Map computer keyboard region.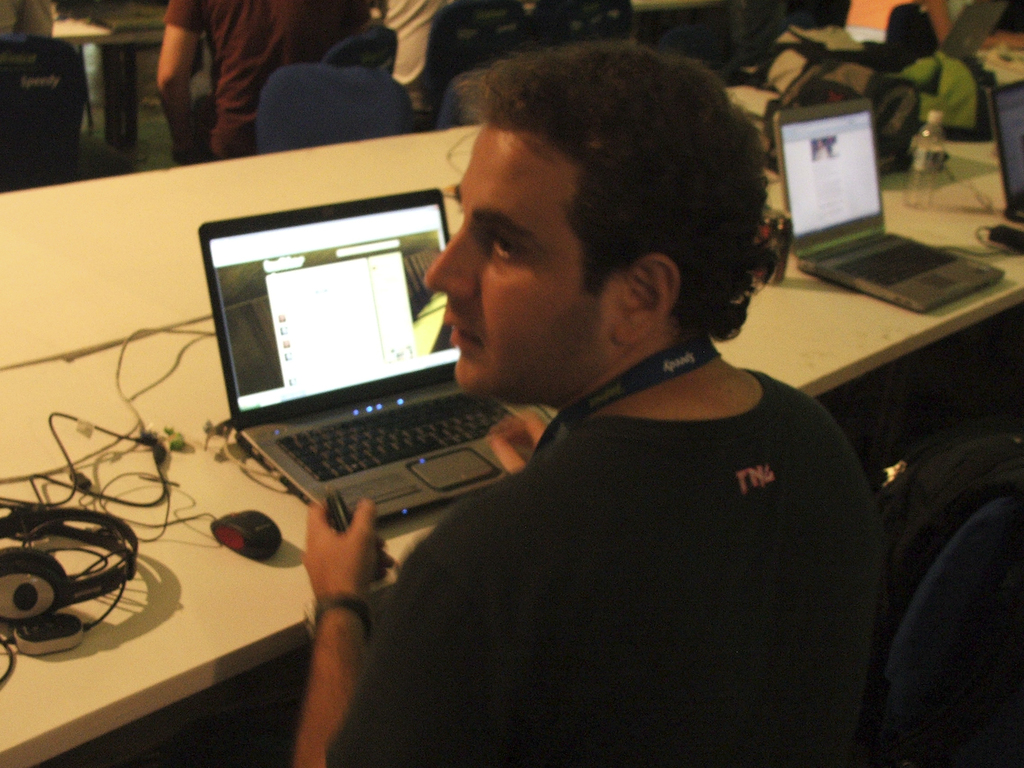
Mapped to <bbox>826, 239, 962, 287</bbox>.
